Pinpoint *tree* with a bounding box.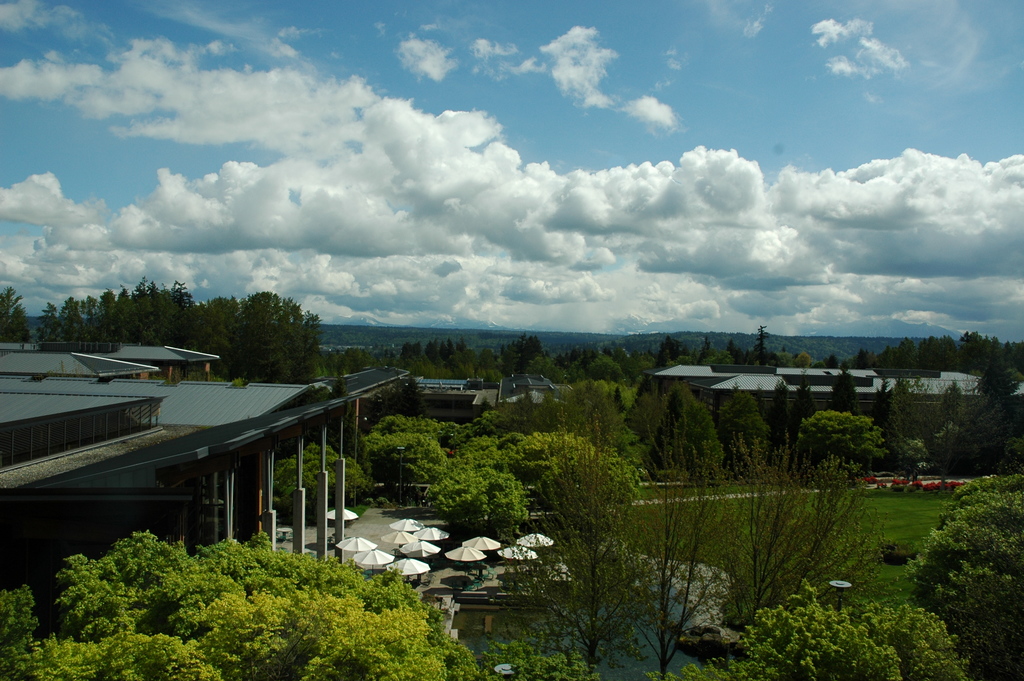
(195, 595, 445, 680).
